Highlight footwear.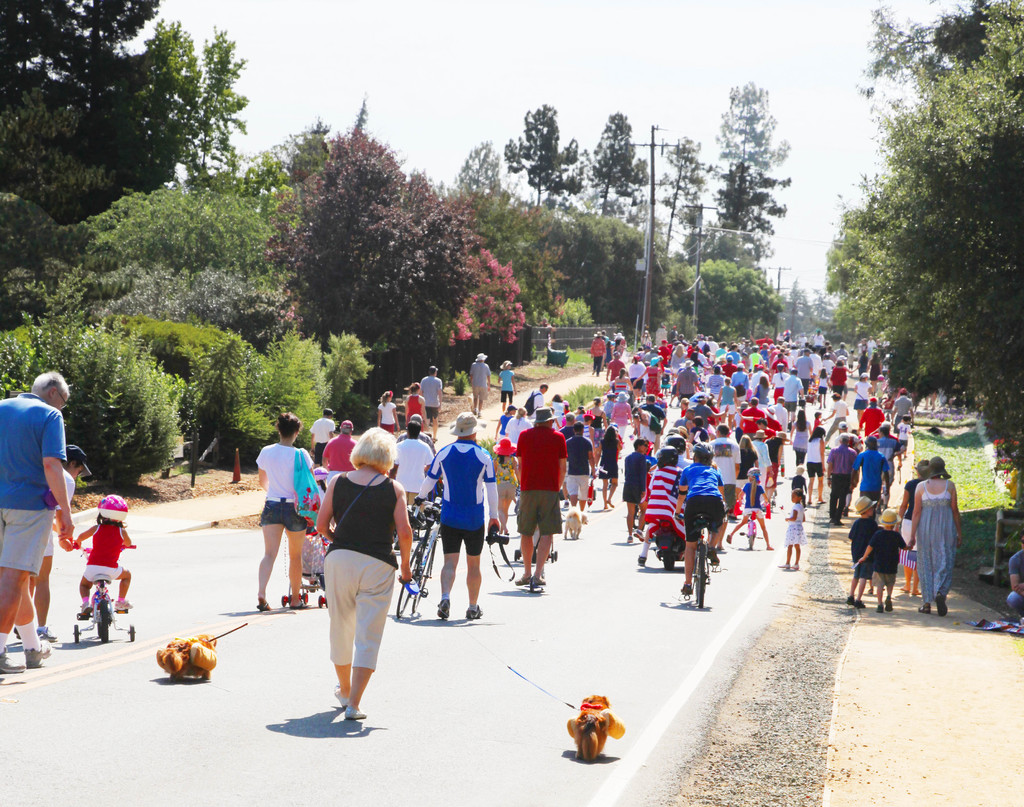
Highlighted region: locate(887, 595, 895, 613).
